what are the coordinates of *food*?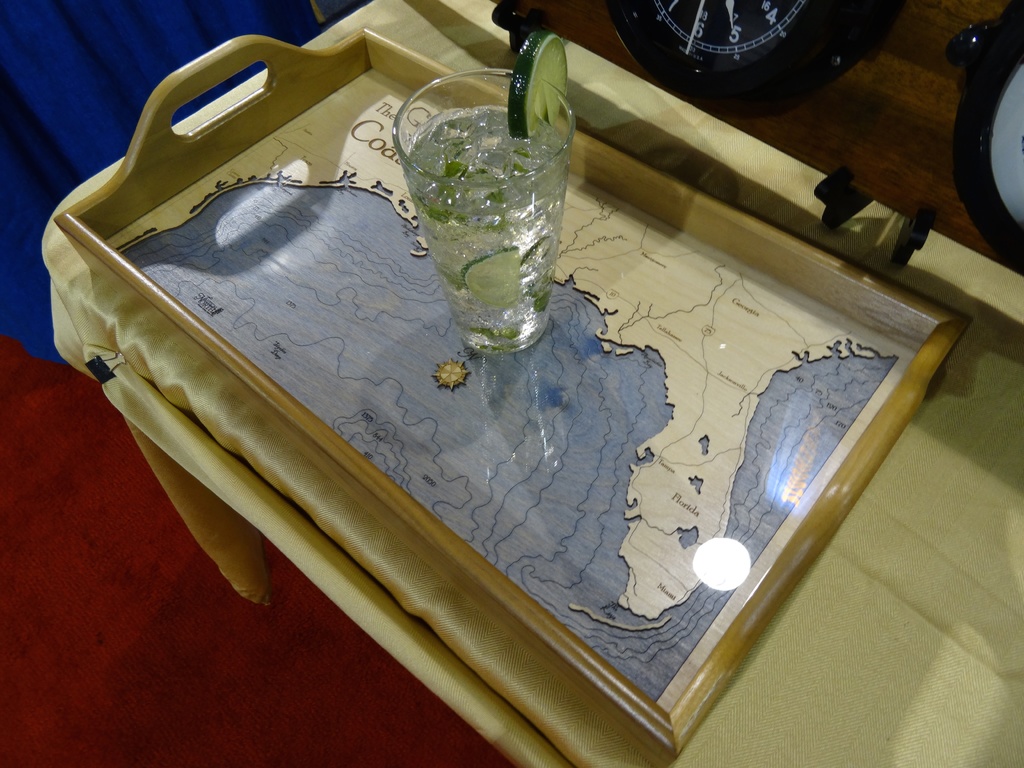
Rect(387, 97, 563, 305).
